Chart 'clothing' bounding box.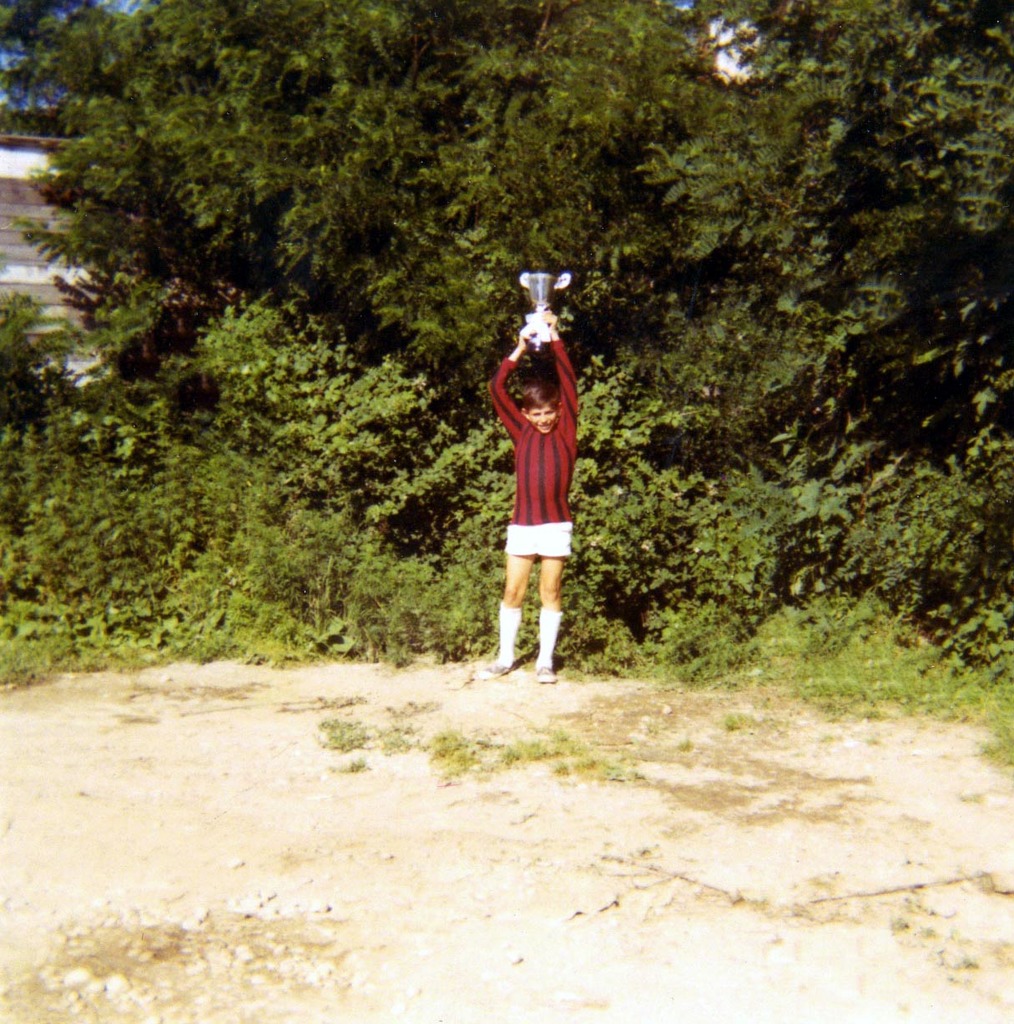
Charted: (492,339,584,528).
